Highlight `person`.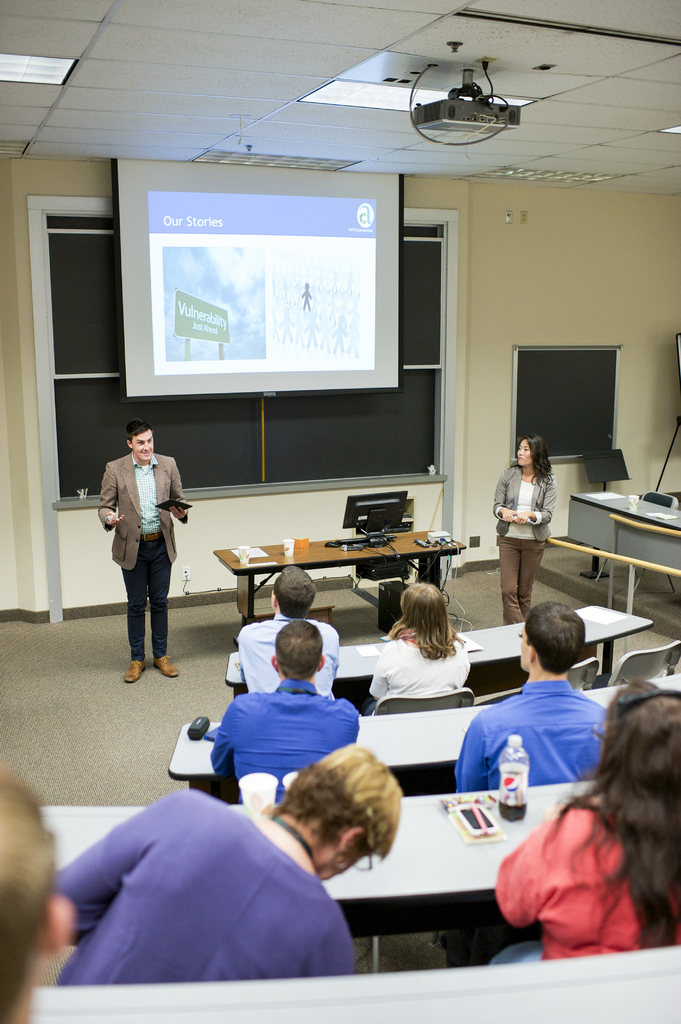
Highlighted region: select_region(494, 433, 556, 625).
